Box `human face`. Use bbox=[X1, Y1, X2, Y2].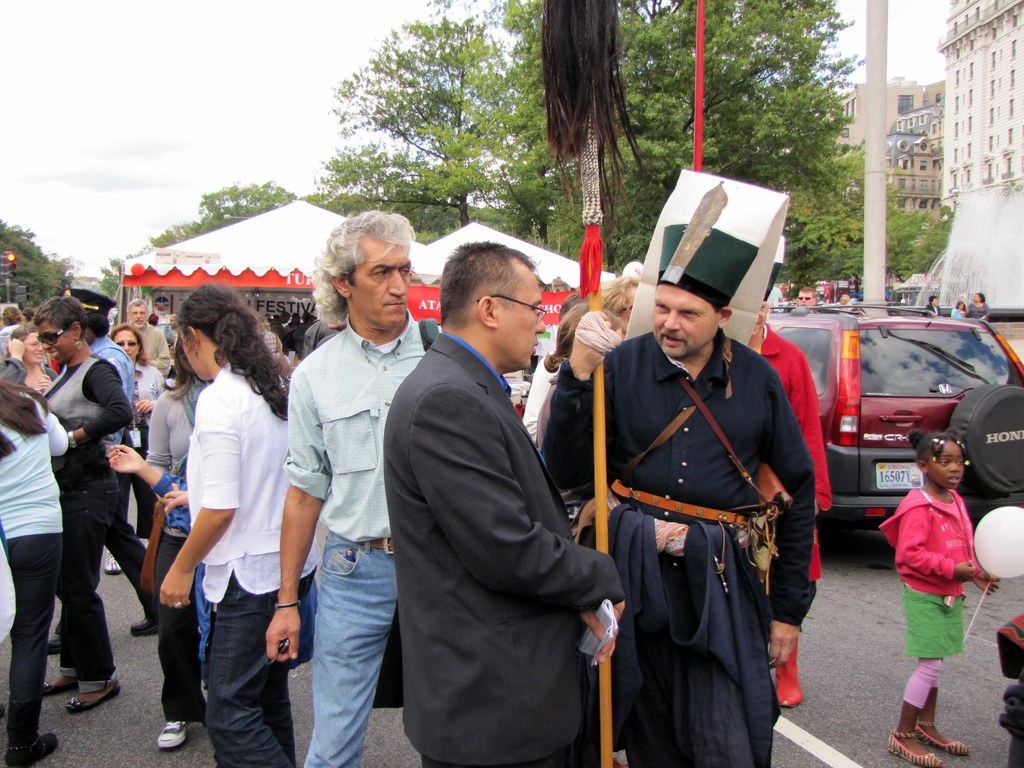
bbox=[928, 440, 972, 490].
